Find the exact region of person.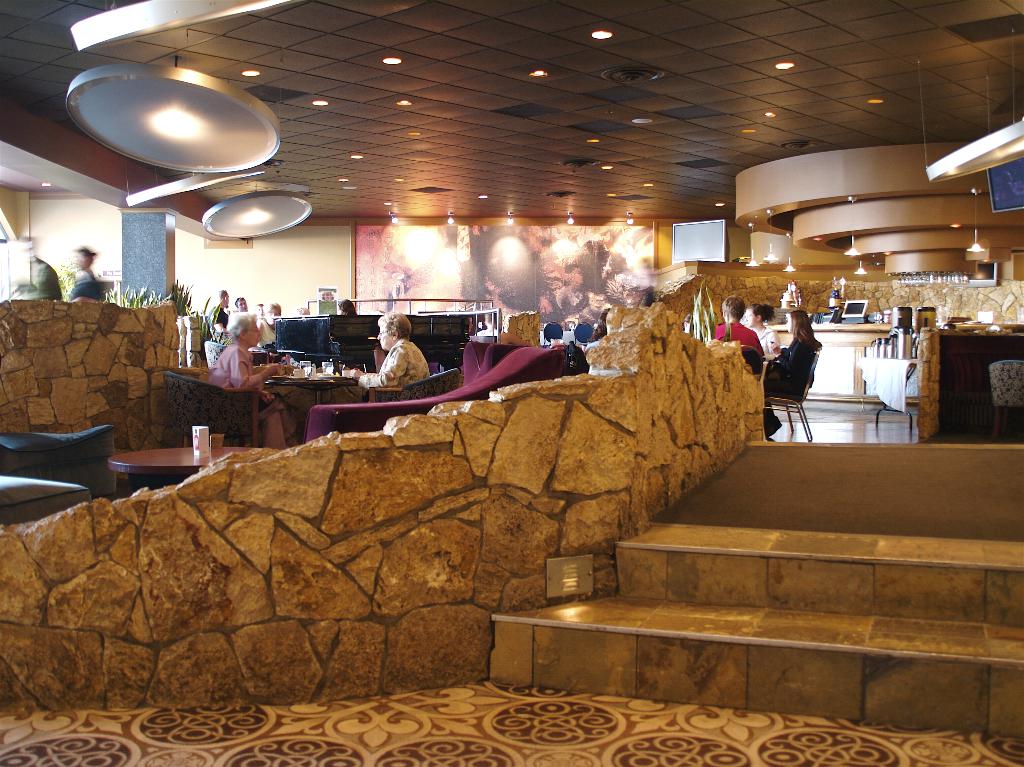
Exact region: [x1=346, y1=310, x2=432, y2=401].
